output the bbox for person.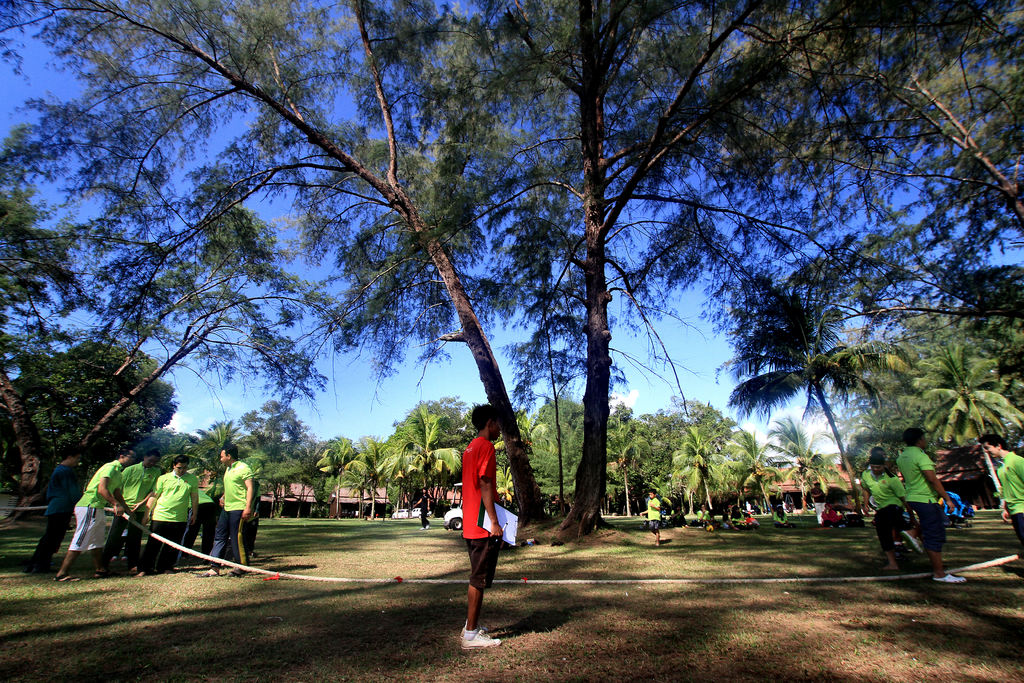
box(979, 434, 1023, 556).
